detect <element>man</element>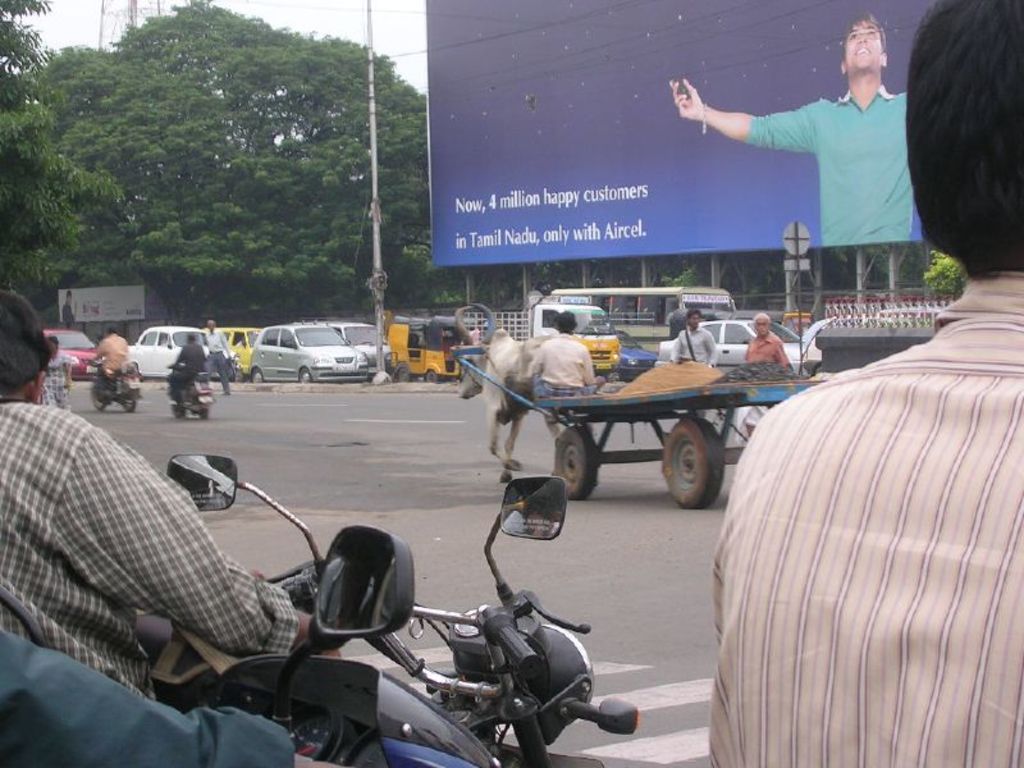
l=198, t=314, r=234, b=399
